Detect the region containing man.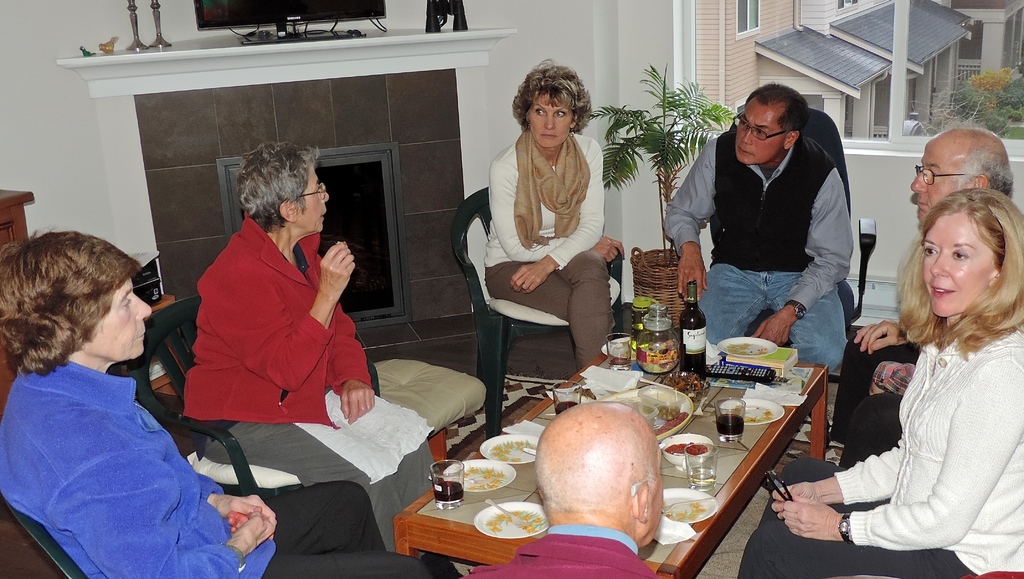
(465,397,678,578).
